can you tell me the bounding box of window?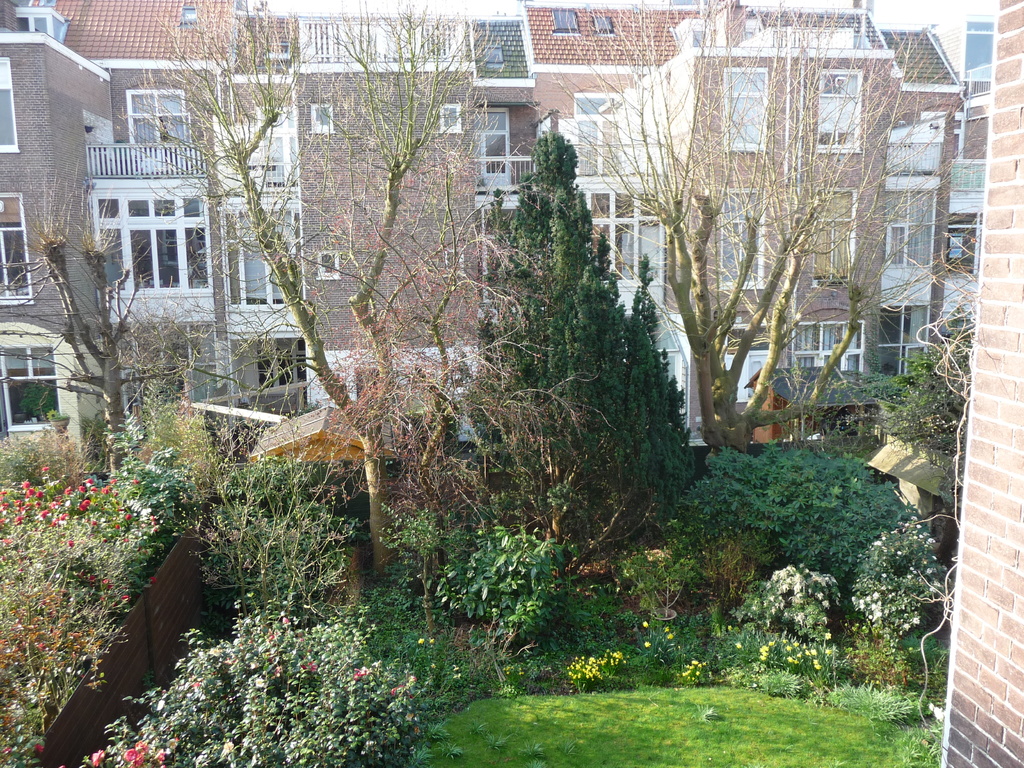
box=[883, 229, 906, 271].
